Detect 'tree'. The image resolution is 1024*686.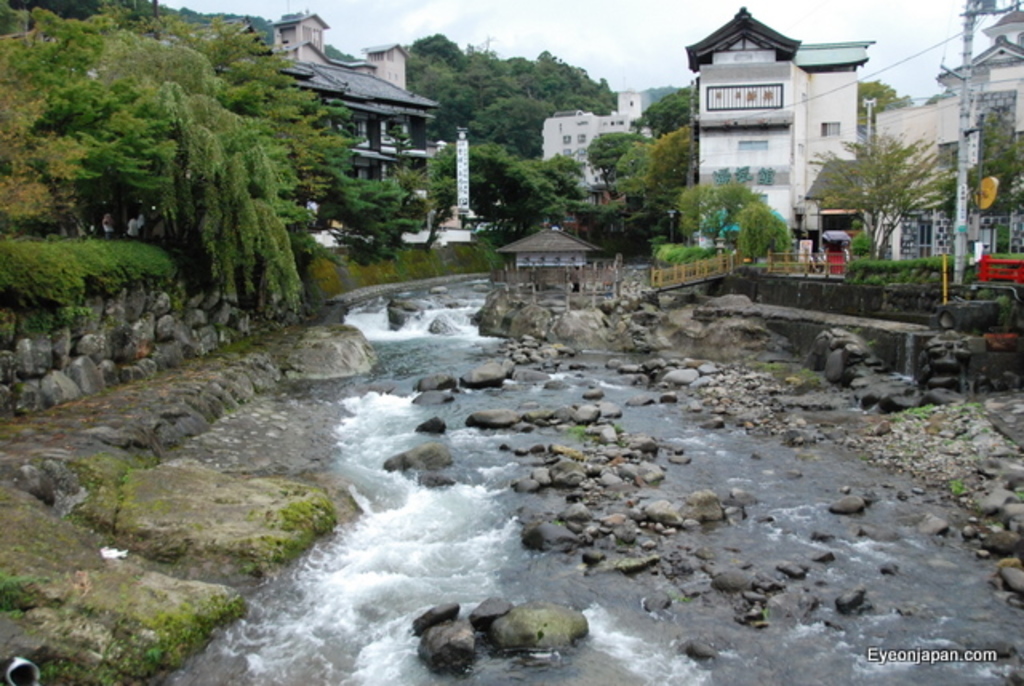
bbox=(851, 77, 902, 120).
